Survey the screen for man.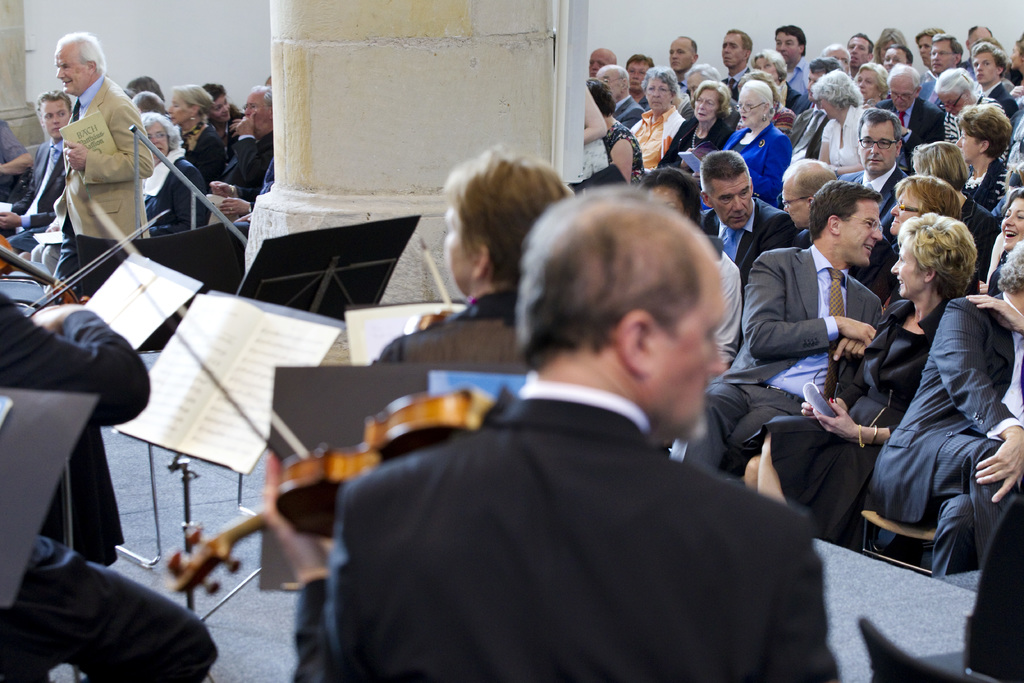
Survey found: <bbox>929, 69, 1013, 168</bbox>.
